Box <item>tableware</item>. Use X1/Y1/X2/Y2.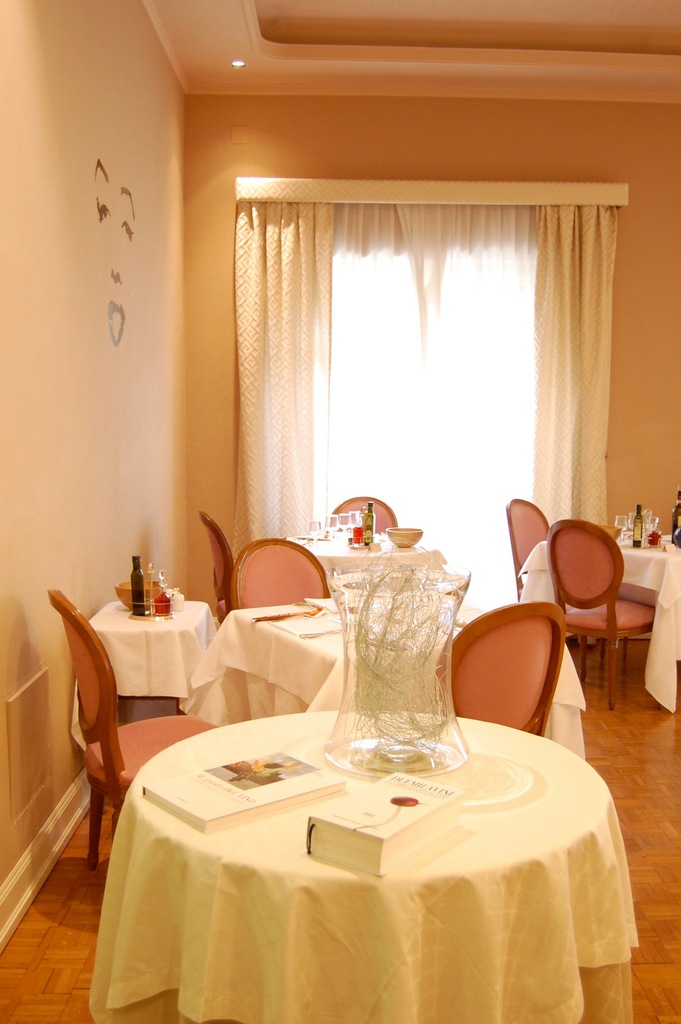
452/616/468/630.
